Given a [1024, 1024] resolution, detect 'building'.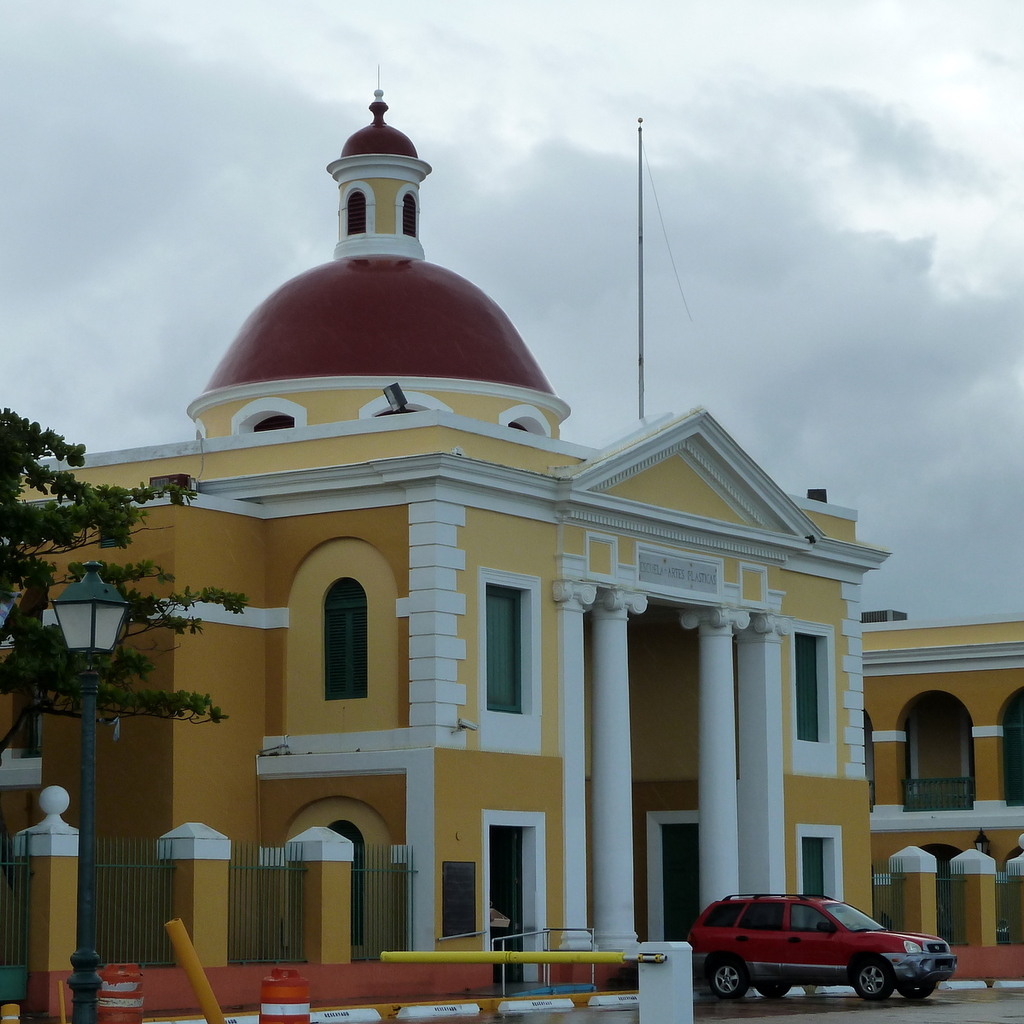
bbox(853, 621, 1023, 992).
